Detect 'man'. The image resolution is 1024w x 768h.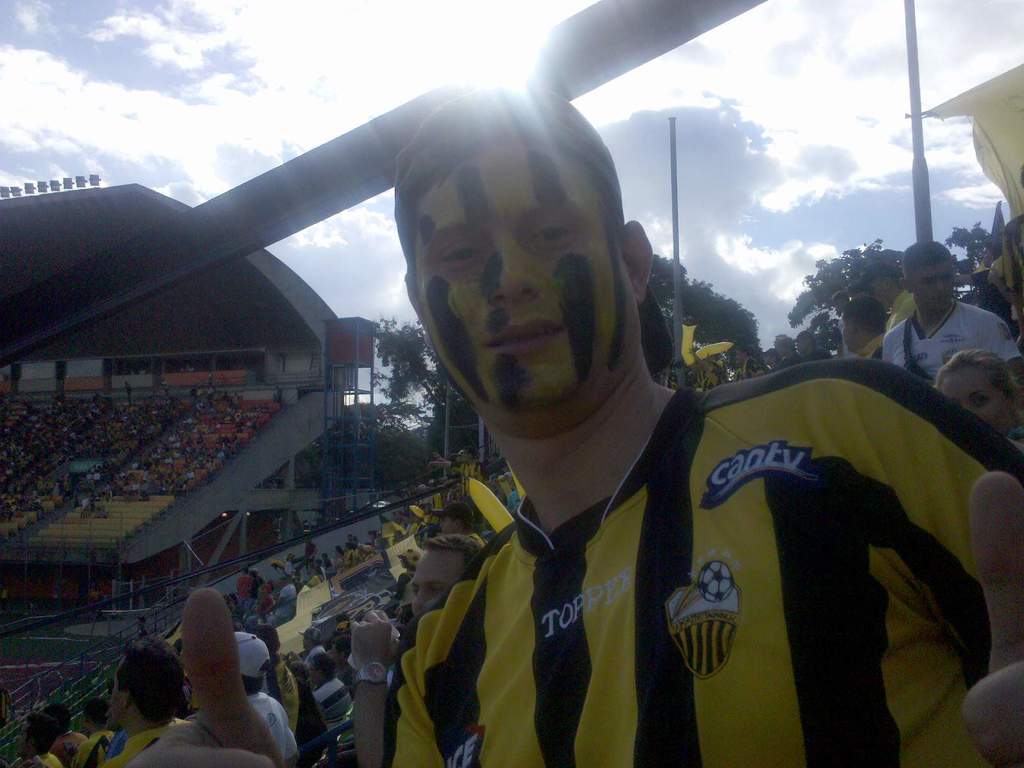
left=881, top=239, right=1023, bottom=382.
